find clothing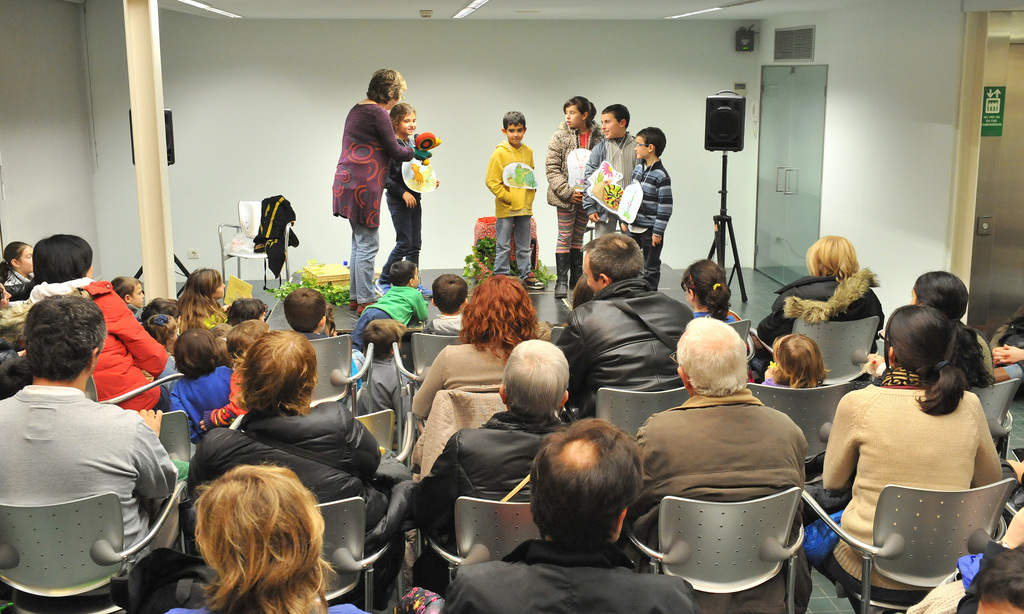
<bbox>330, 99, 410, 309</bbox>
